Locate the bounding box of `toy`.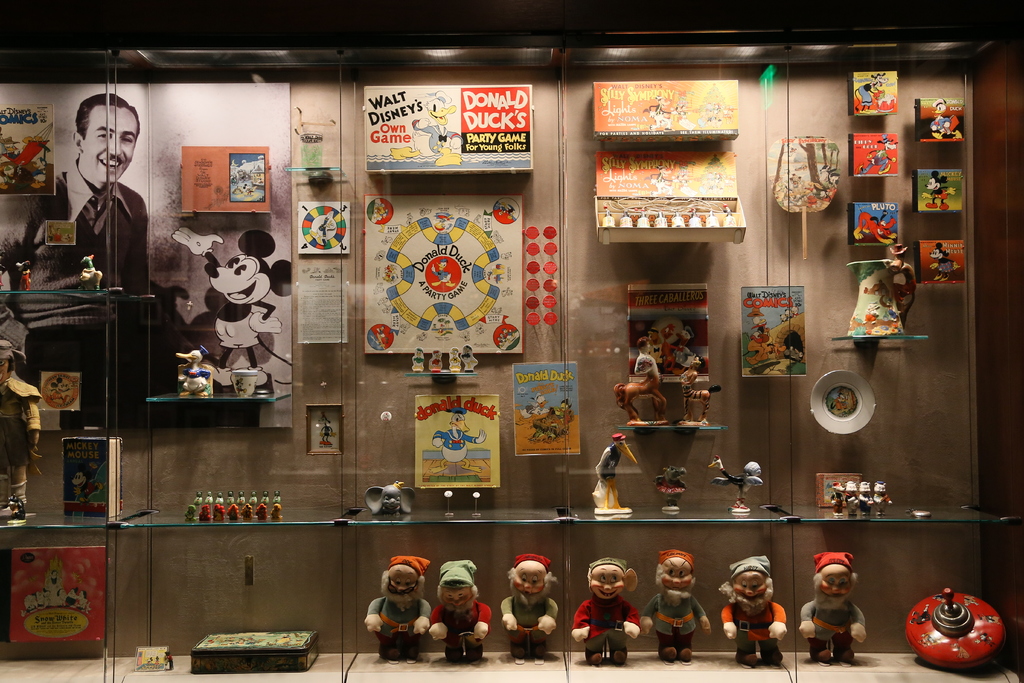
Bounding box: crop(707, 456, 763, 523).
